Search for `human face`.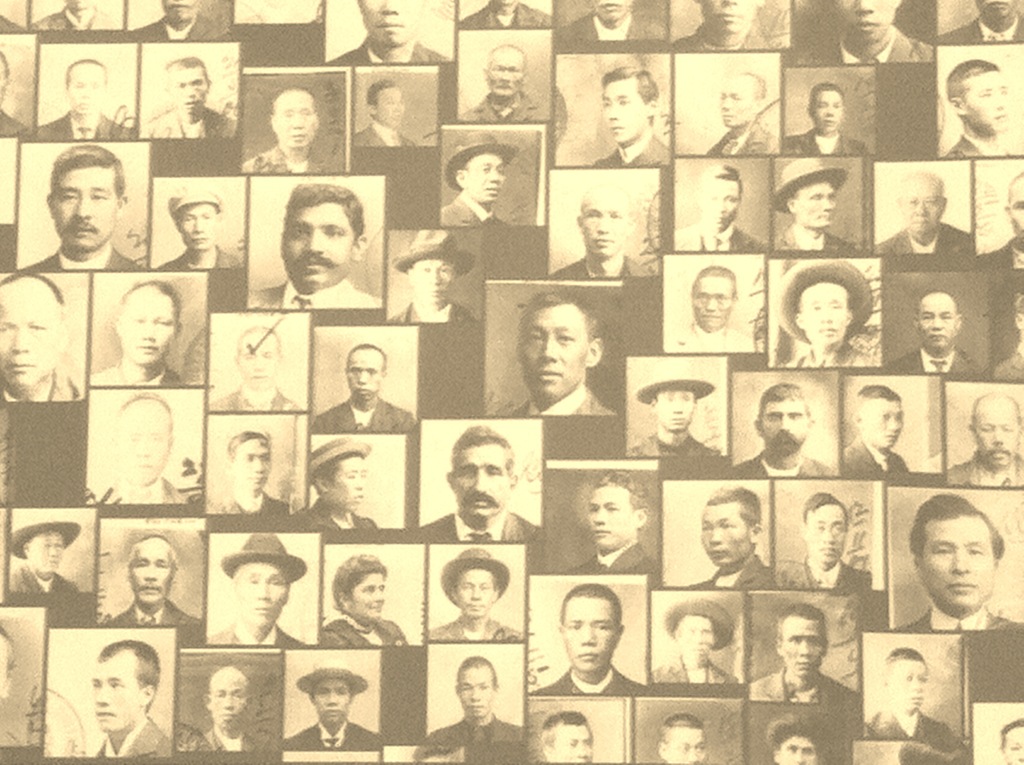
Found at (x1=457, y1=665, x2=493, y2=720).
